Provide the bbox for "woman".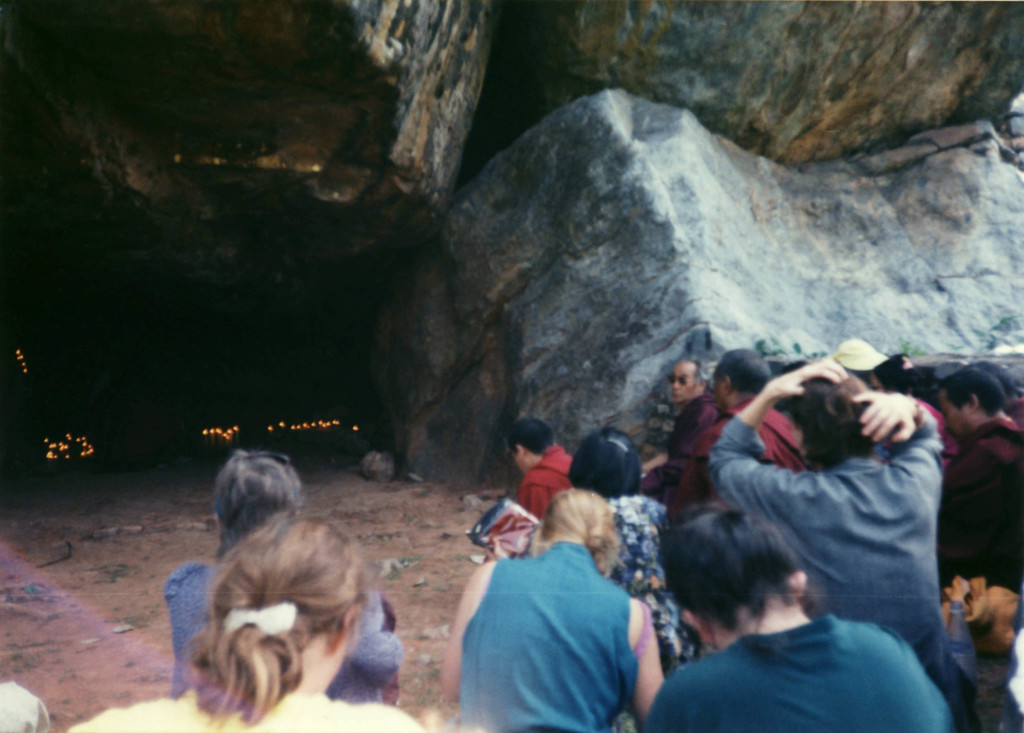
left=564, top=426, right=698, bottom=673.
